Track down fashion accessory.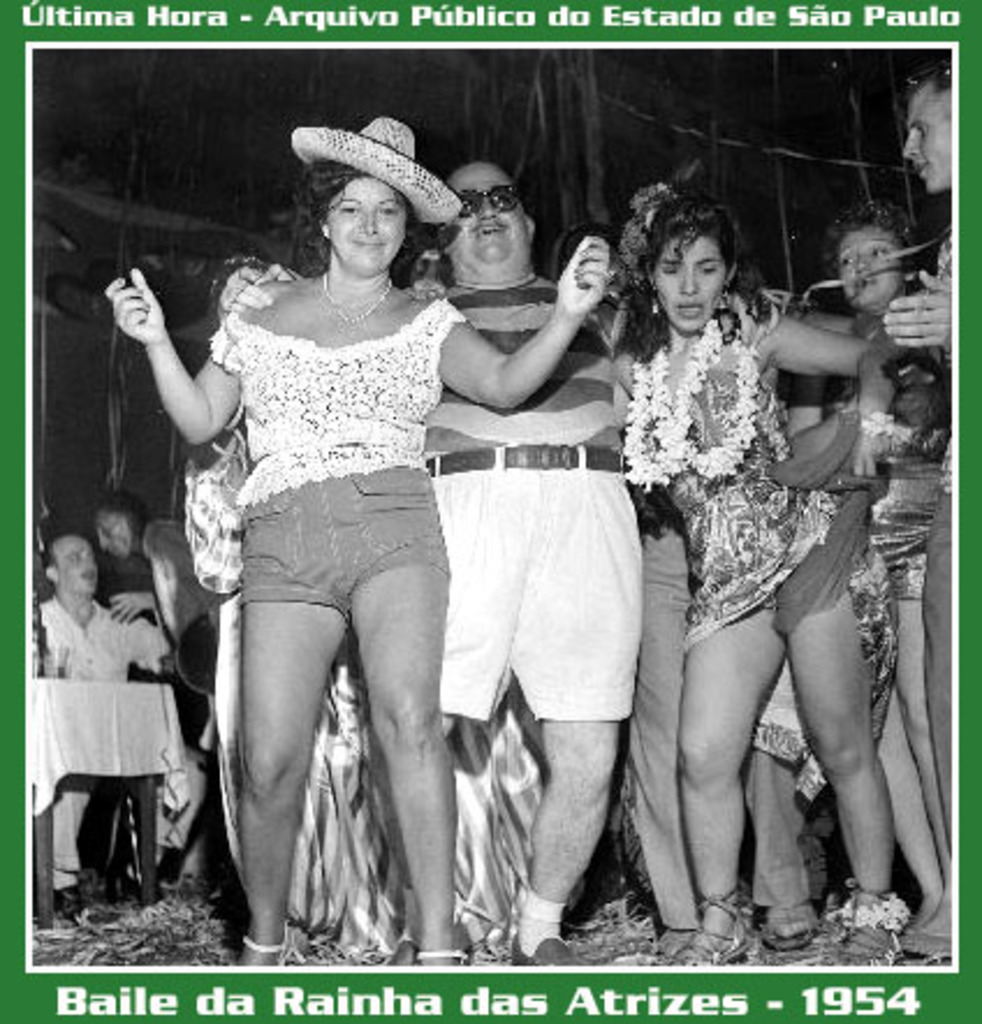
Tracked to bbox(456, 183, 521, 213).
